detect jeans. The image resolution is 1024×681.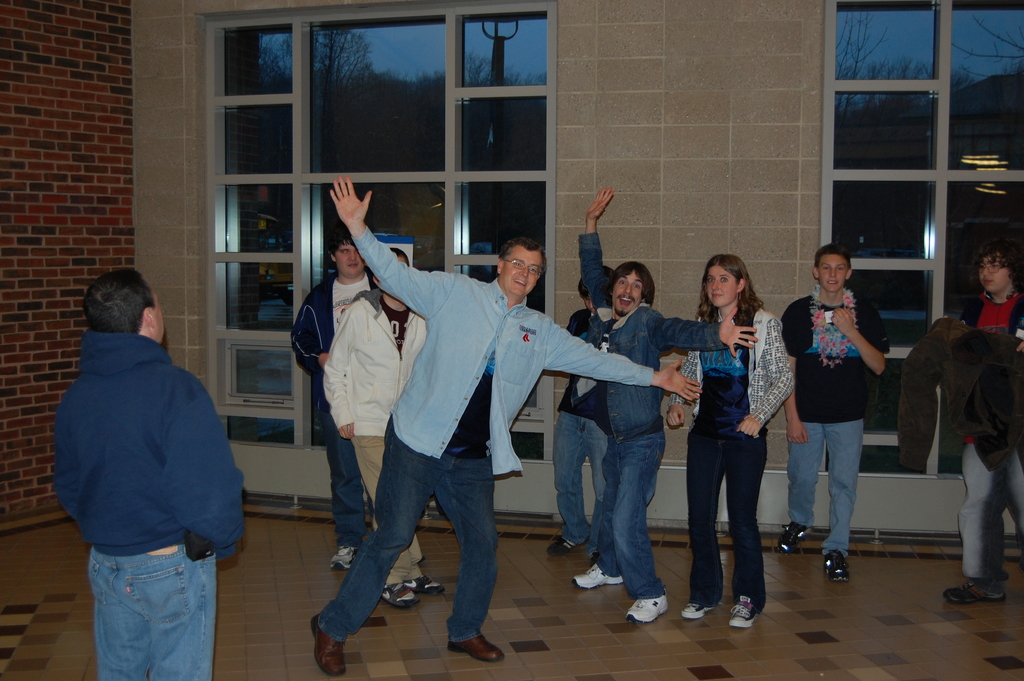
locate(554, 411, 608, 545).
